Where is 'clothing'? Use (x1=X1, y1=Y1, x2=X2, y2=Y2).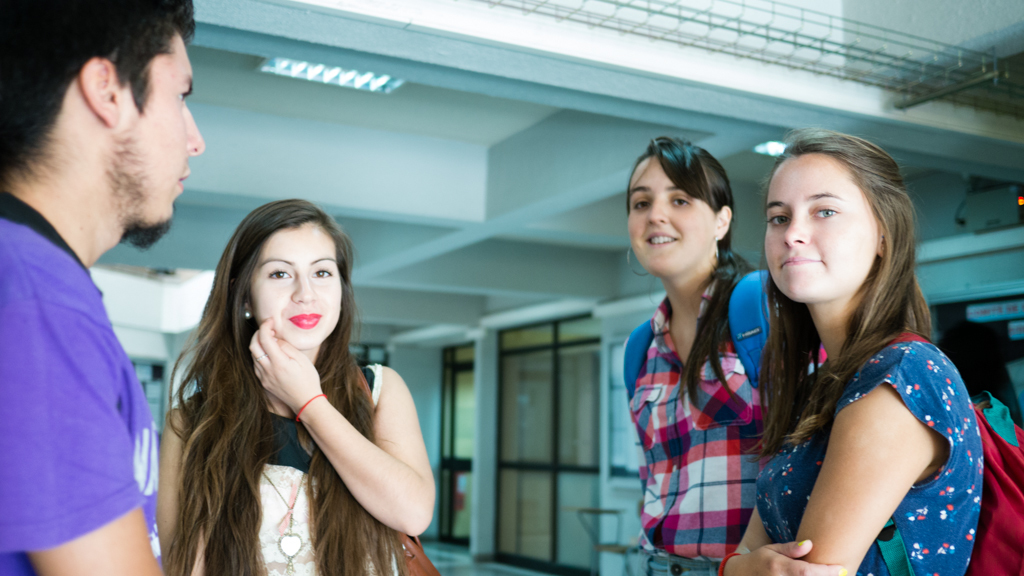
(x1=619, y1=272, x2=833, y2=575).
